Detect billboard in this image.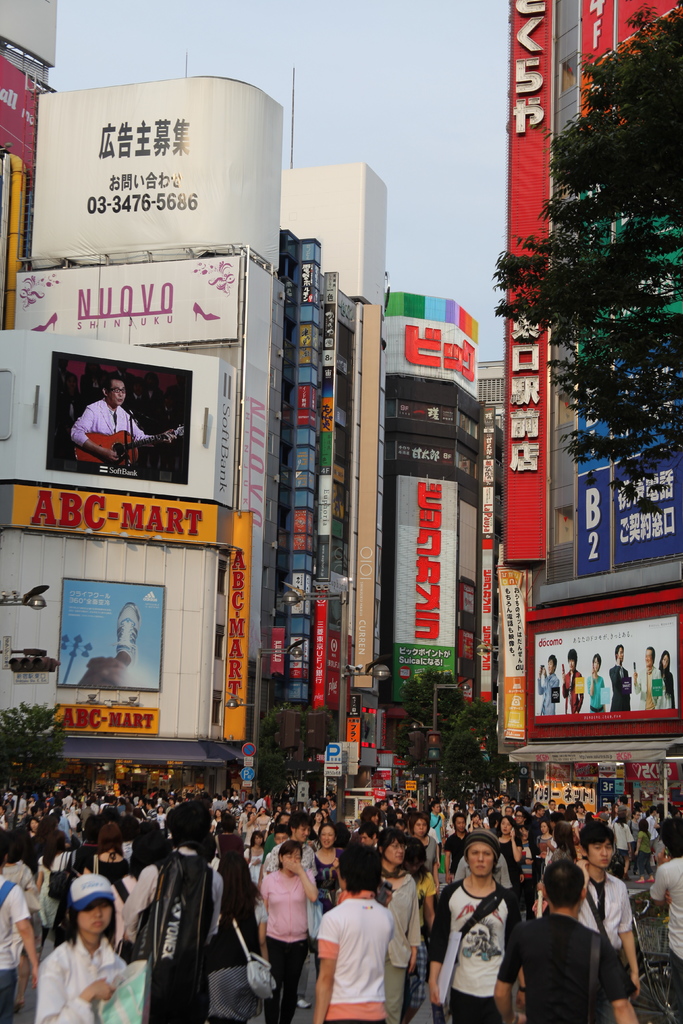
Detection: region(534, 614, 680, 730).
